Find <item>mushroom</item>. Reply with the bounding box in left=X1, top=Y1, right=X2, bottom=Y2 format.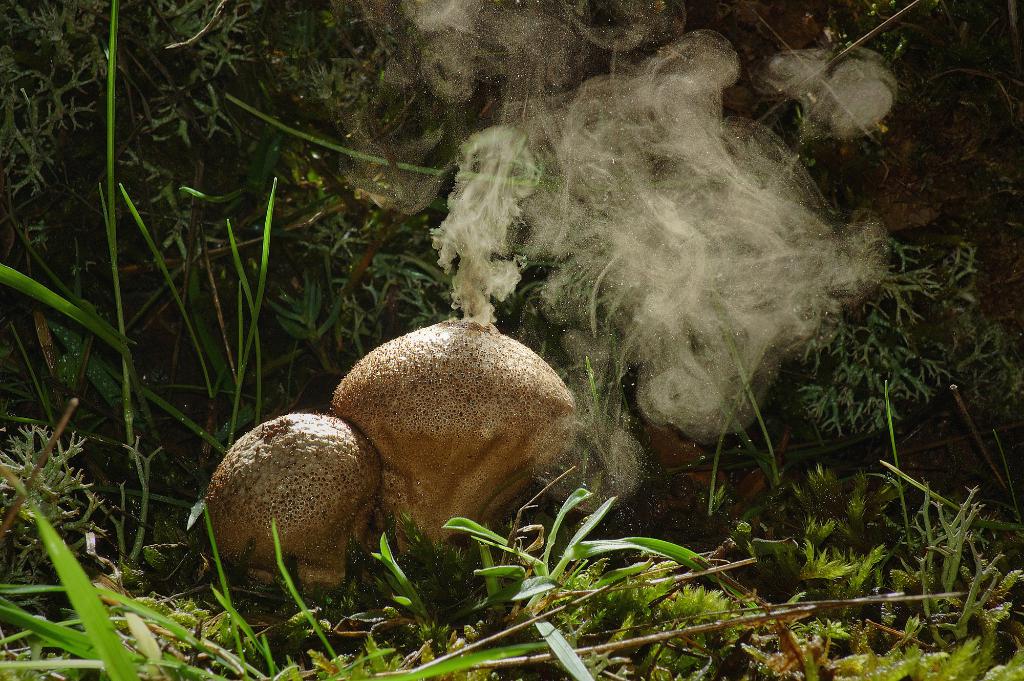
left=196, top=408, right=385, bottom=613.
